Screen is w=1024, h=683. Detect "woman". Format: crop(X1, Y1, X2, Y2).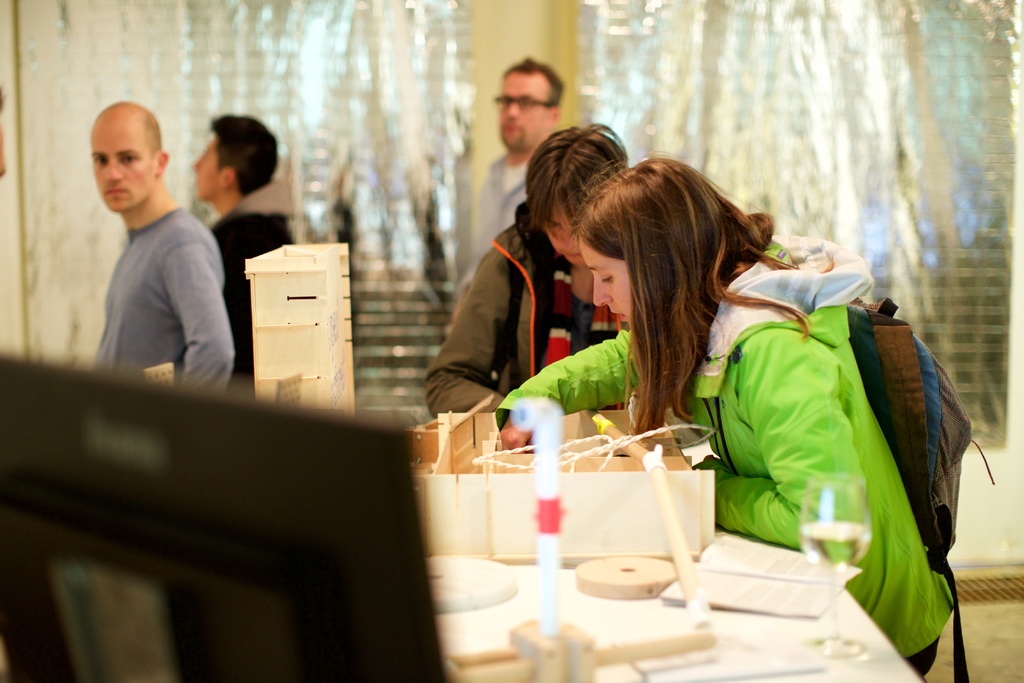
crop(506, 151, 970, 682).
